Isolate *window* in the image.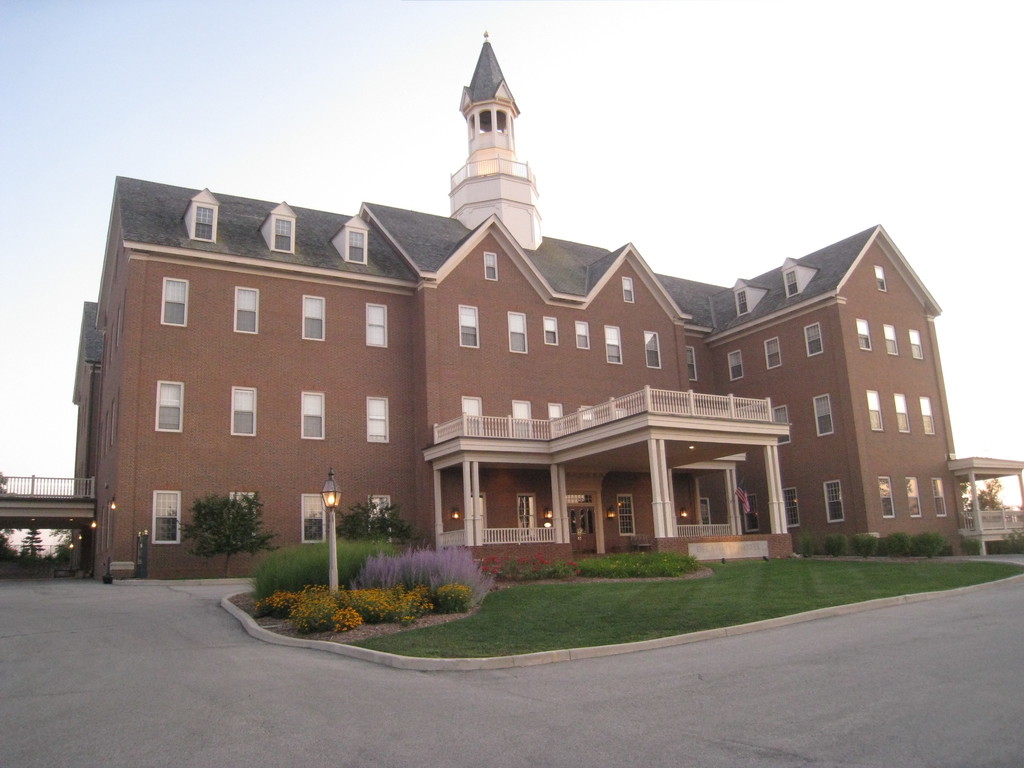
Isolated region: locate(158, 276, 193, 328).
